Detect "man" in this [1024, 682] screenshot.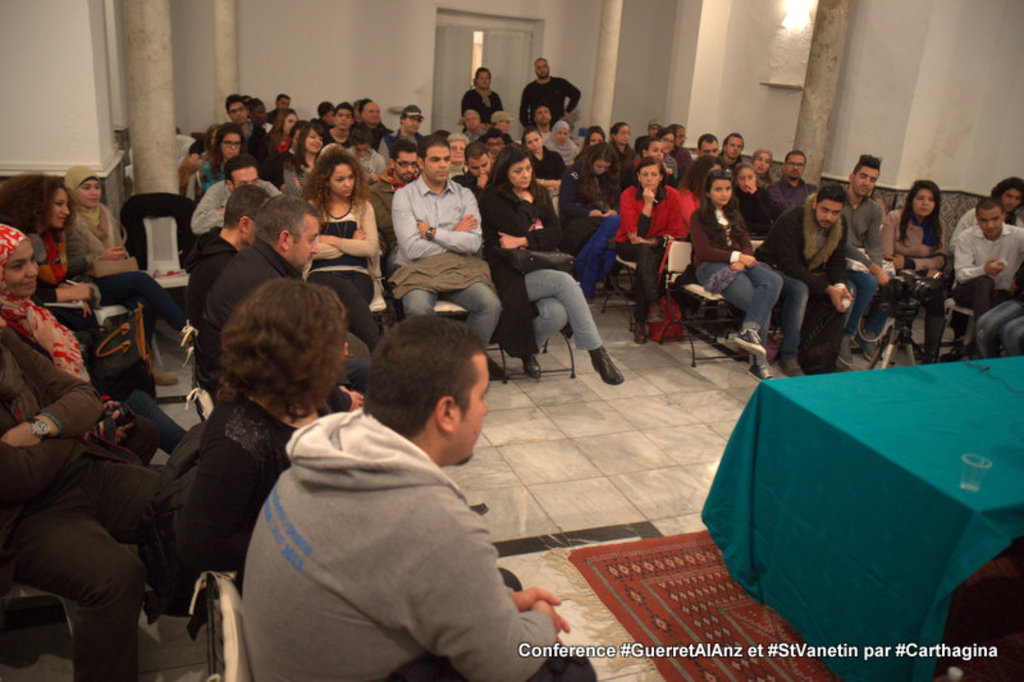
Detection: bbox=(753, 182, 852, 374).
